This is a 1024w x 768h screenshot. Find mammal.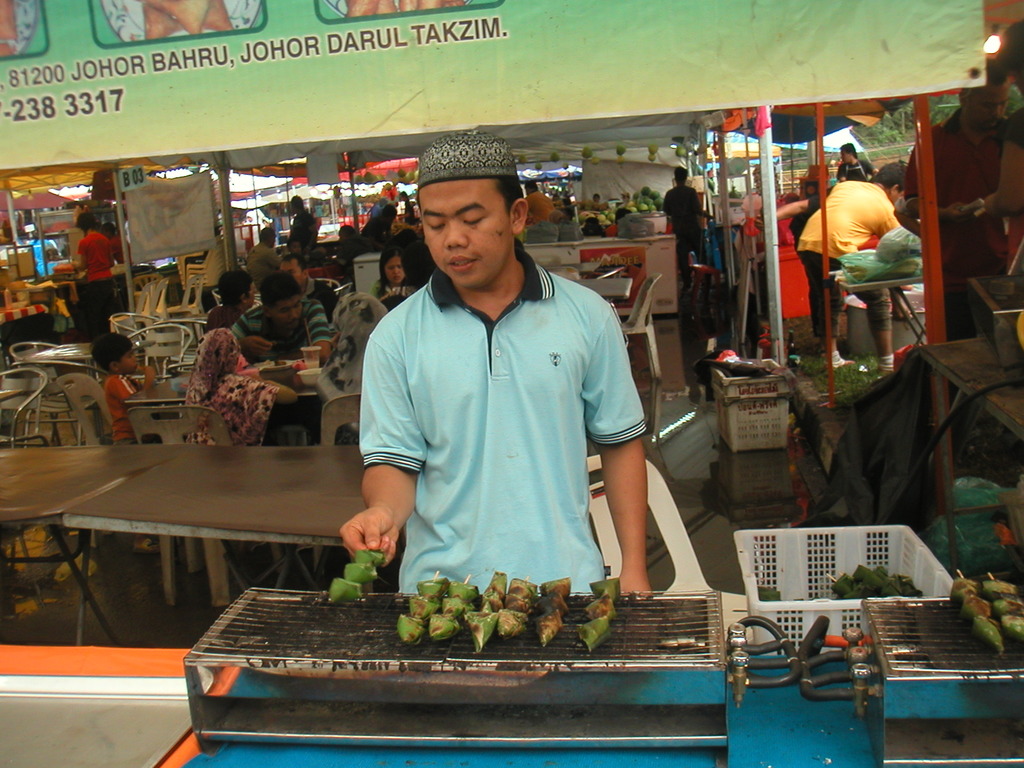
Bounding box: [x1=833, y1=141, x2=883, y2=183].
